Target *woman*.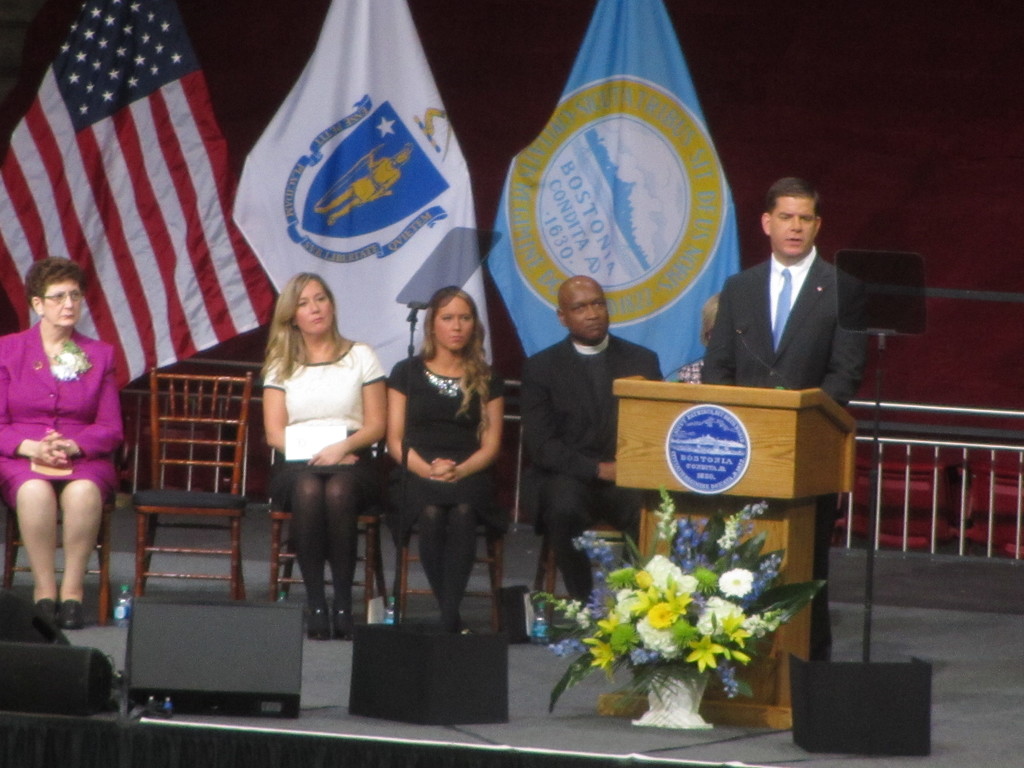
Target region: [x1=388, y1=286, x2=503, y2=639].
